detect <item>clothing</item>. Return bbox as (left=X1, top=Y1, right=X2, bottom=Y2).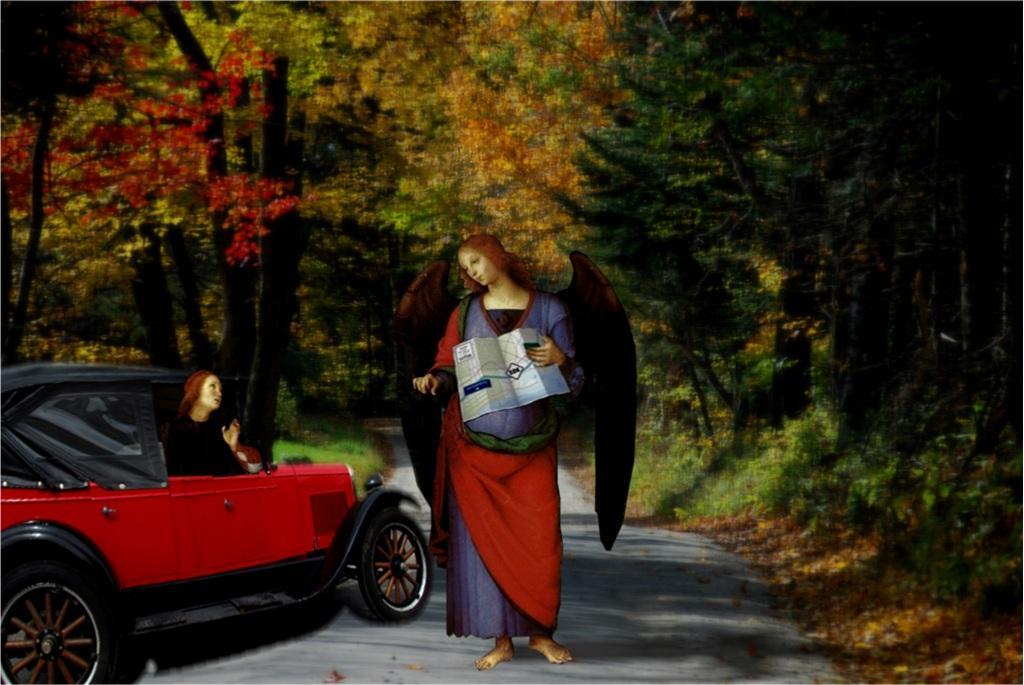
(left=409, top=276, right=583, bottom=636).
